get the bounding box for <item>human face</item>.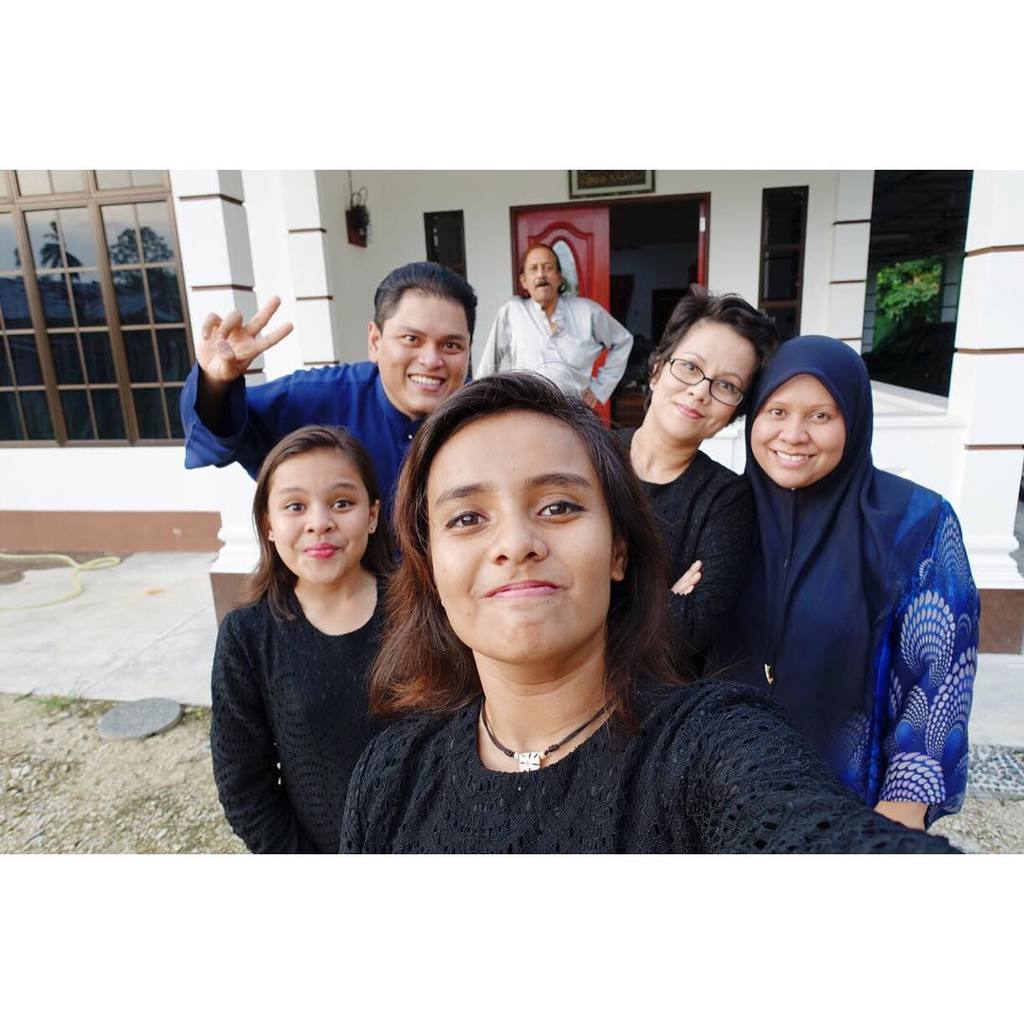
region(378, 291, 466, 410).
